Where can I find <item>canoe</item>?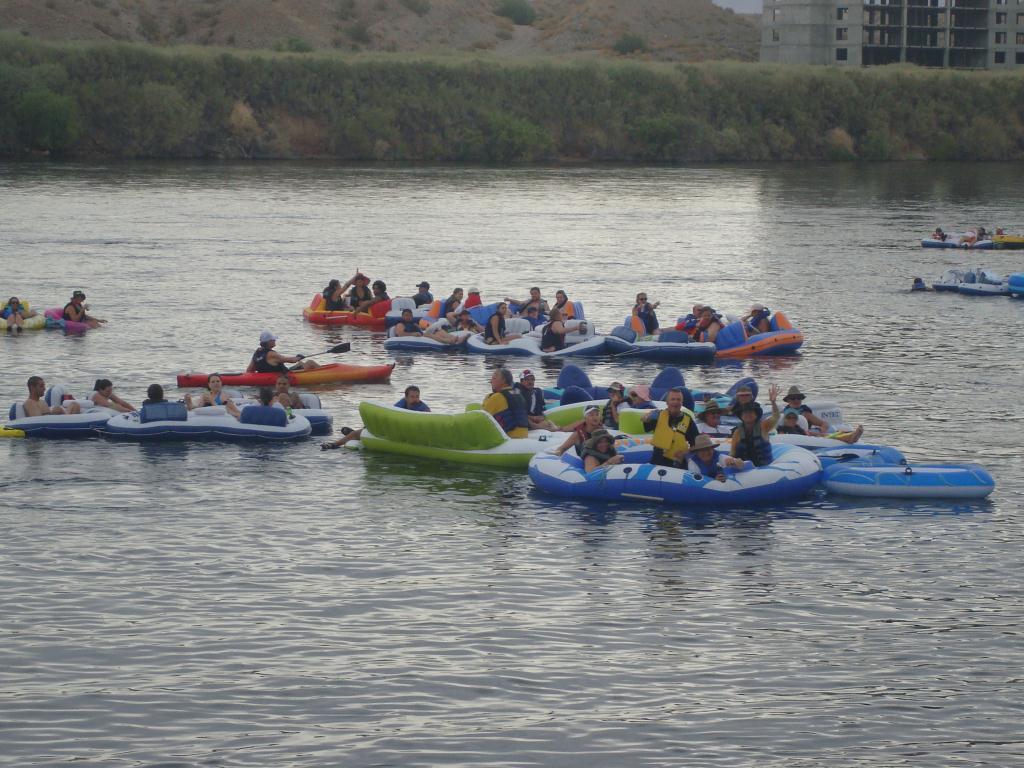
You can find it at rect(309, 288, 390, 330).
